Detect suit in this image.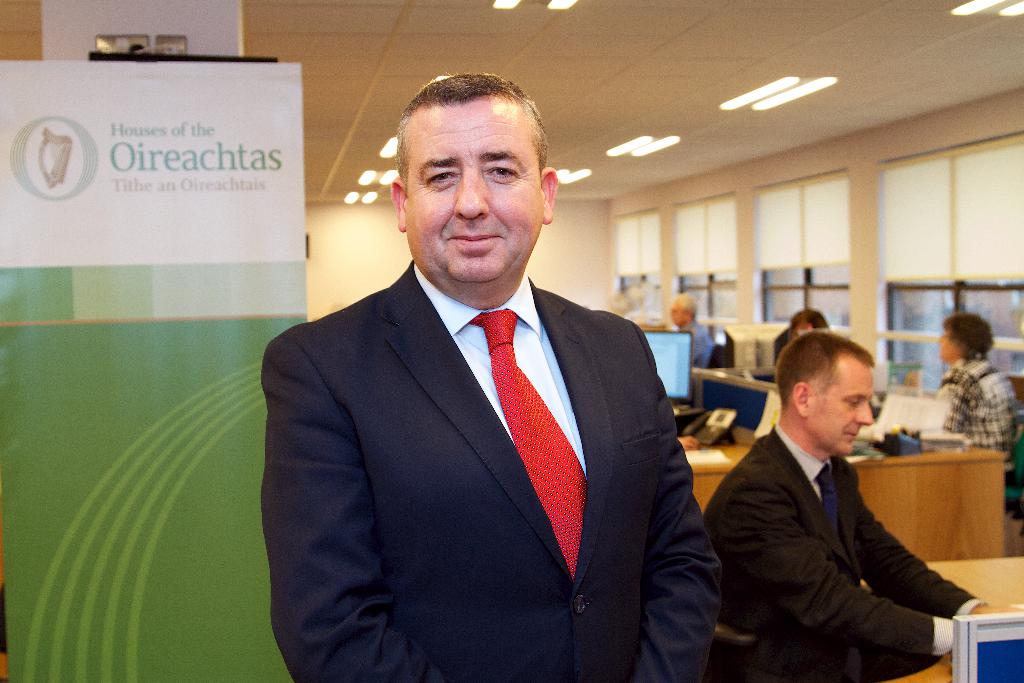
Detection: [left=701, top=421, right=986, bottom=682].
